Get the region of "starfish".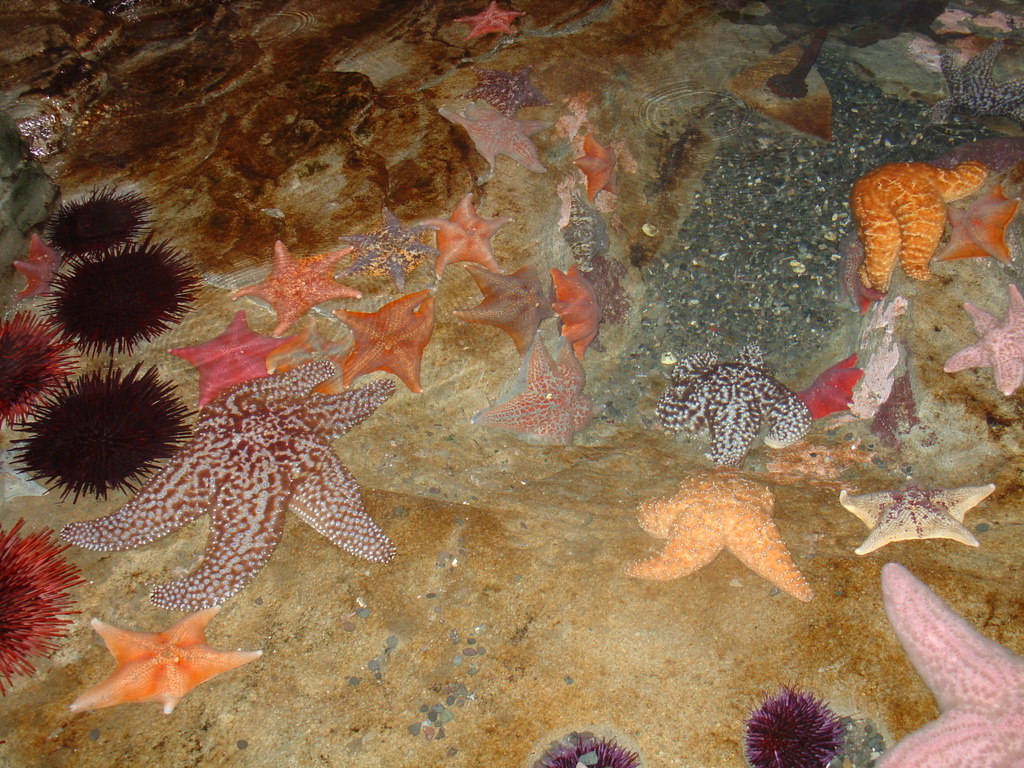
[10,230,63,298].
